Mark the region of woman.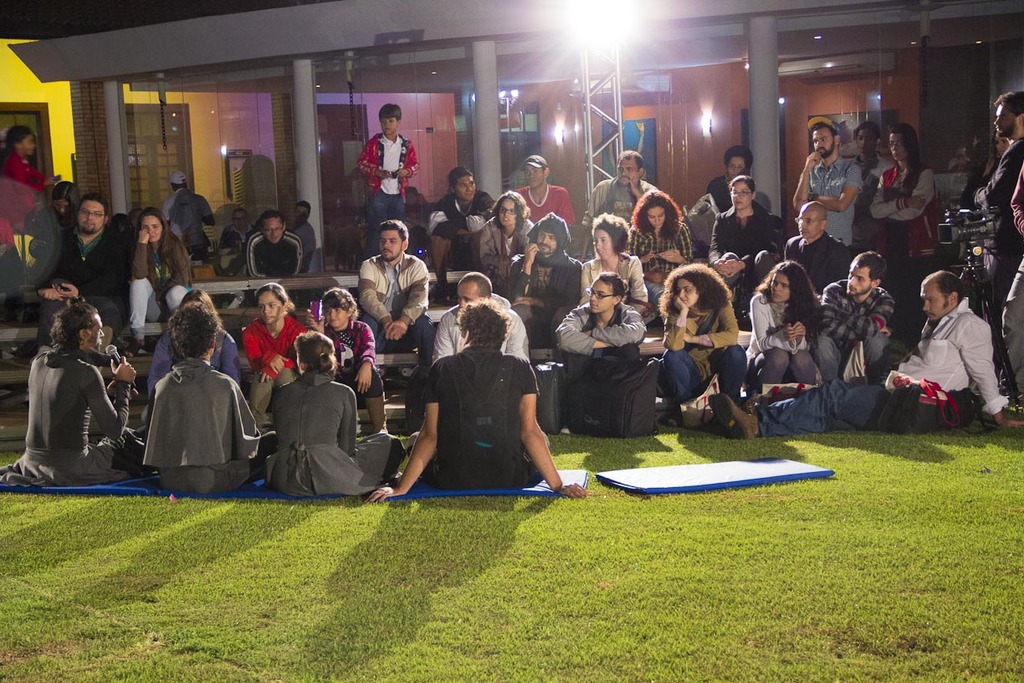
Region: crop(3, 121, 60, 220).
